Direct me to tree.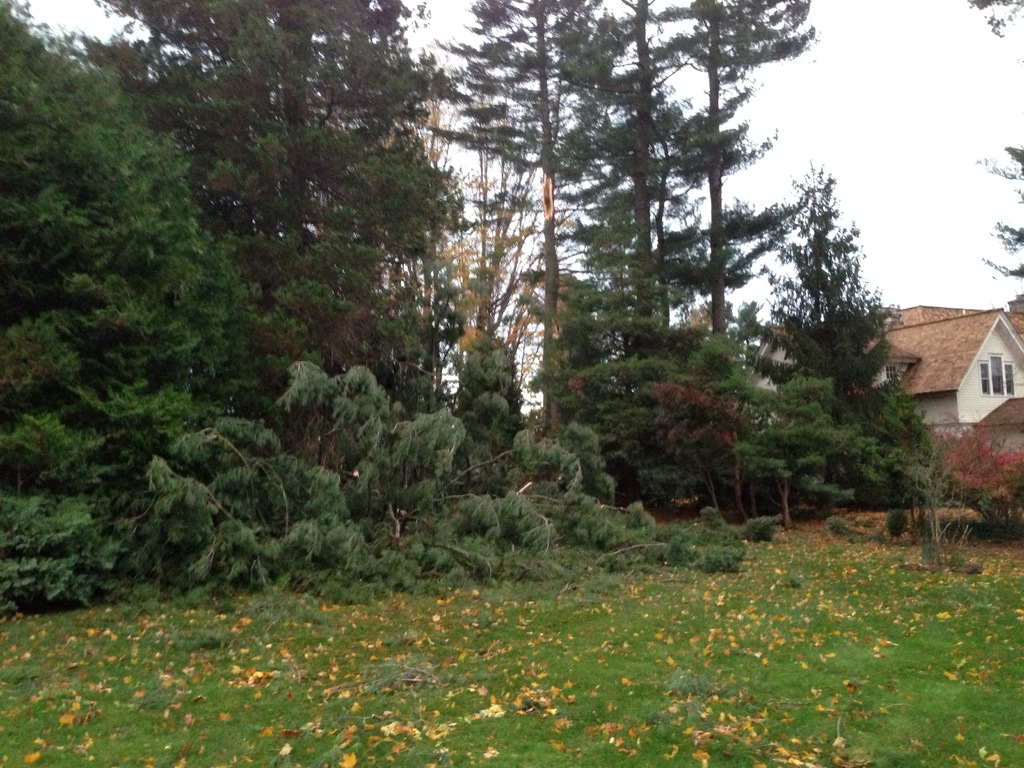
Direction: locate(965, 0, 1023, 278).
